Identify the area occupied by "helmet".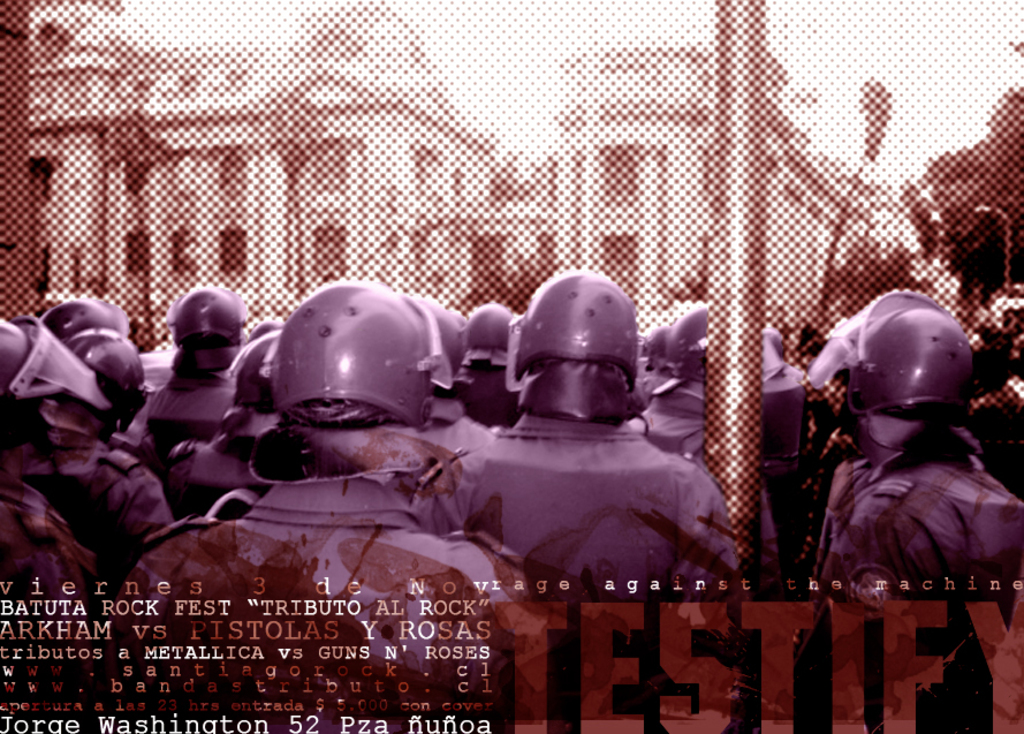
Area: (left=236, top=298, right=467, bottom=452).
